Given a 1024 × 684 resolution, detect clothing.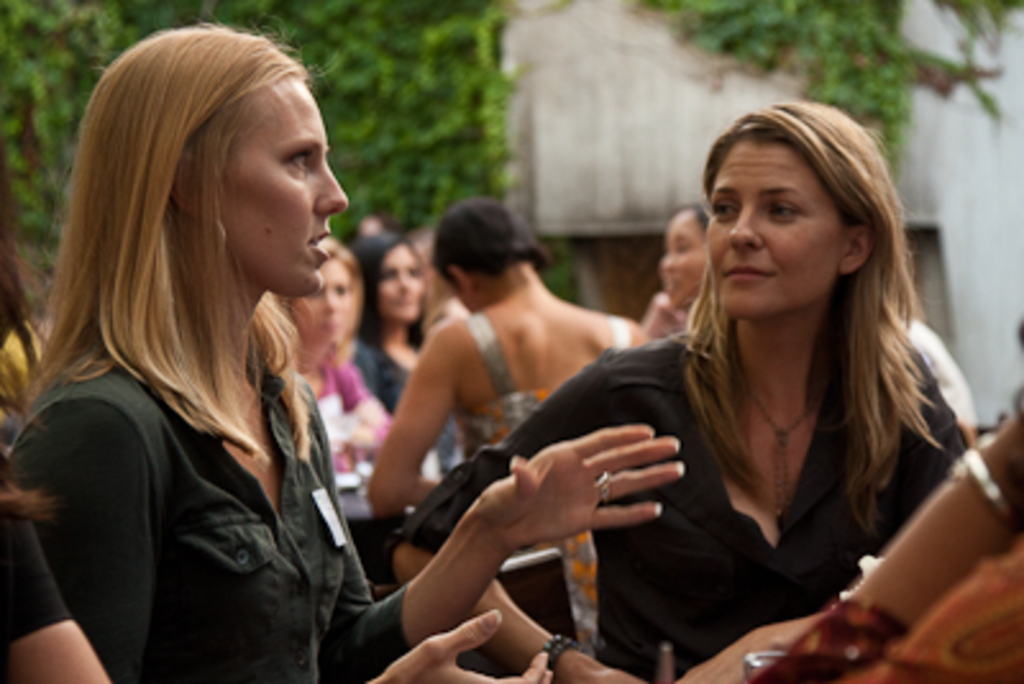
locate(392, 313, 965, 681).
